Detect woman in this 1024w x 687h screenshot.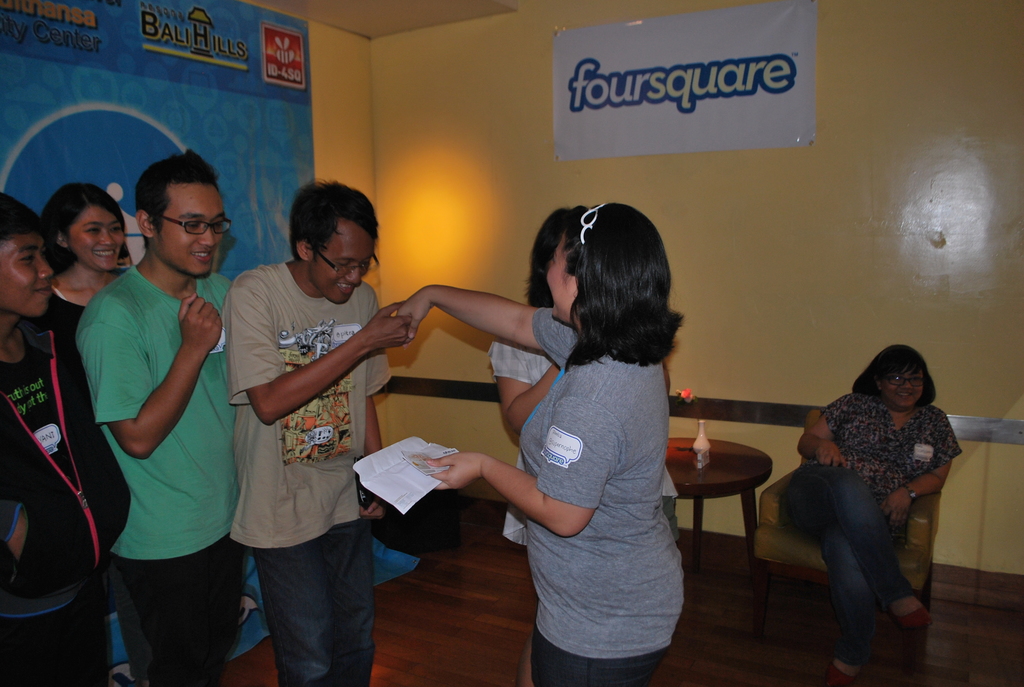
Detection: (387,200,675,686).
